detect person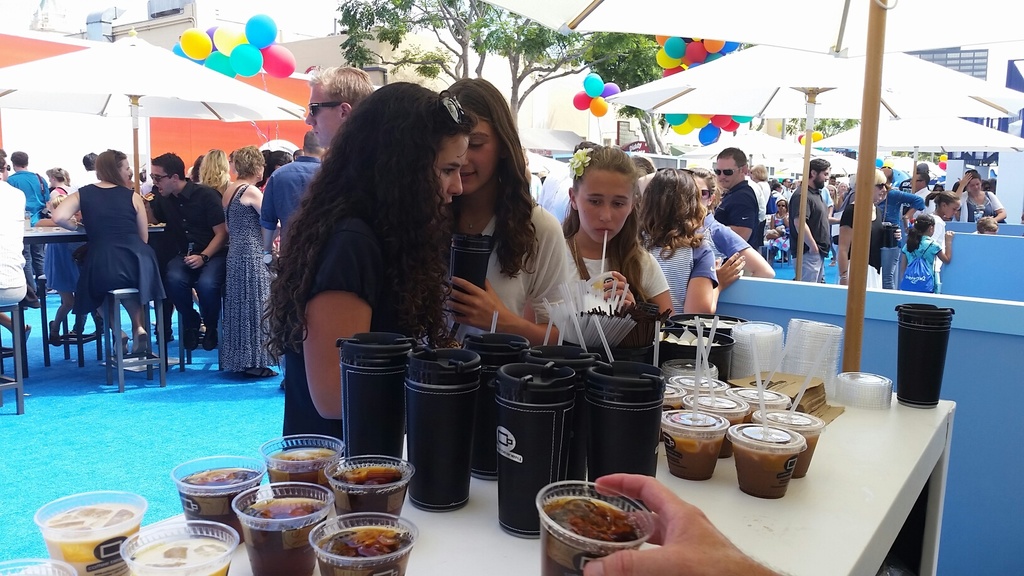
pyautogui.locateOnScreen(198, 152, 229, 189)
